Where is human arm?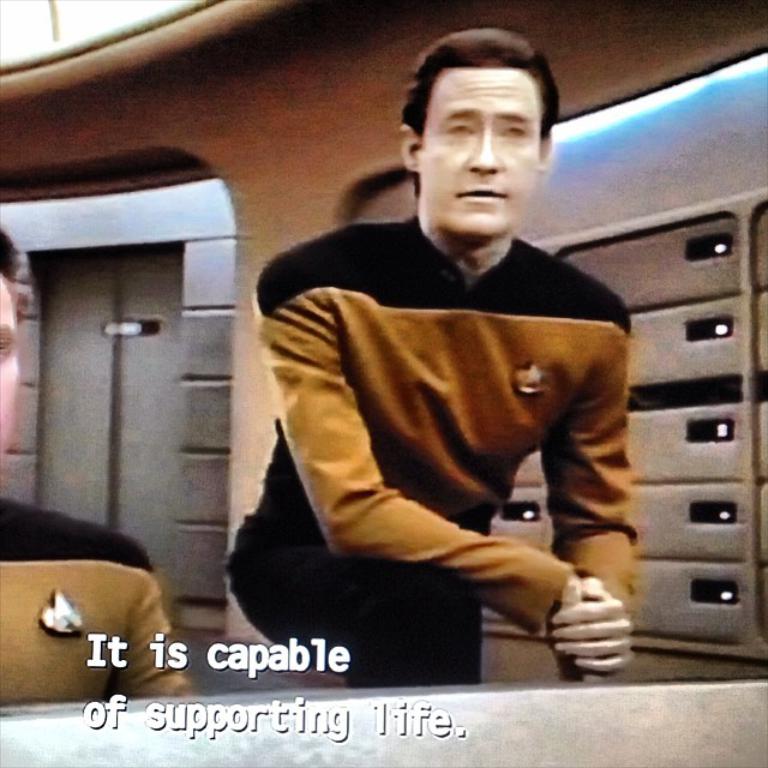
(551, 277, 642, 680).
